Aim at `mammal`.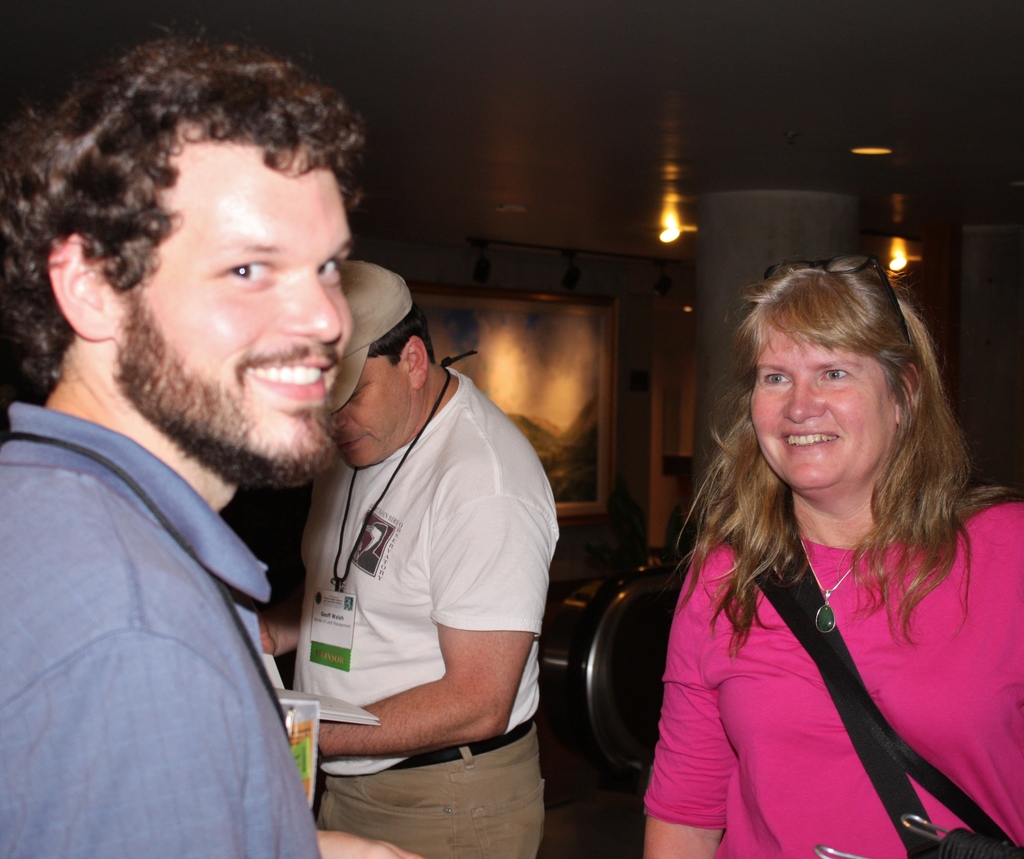
Aimed at 261/258/563/858.
